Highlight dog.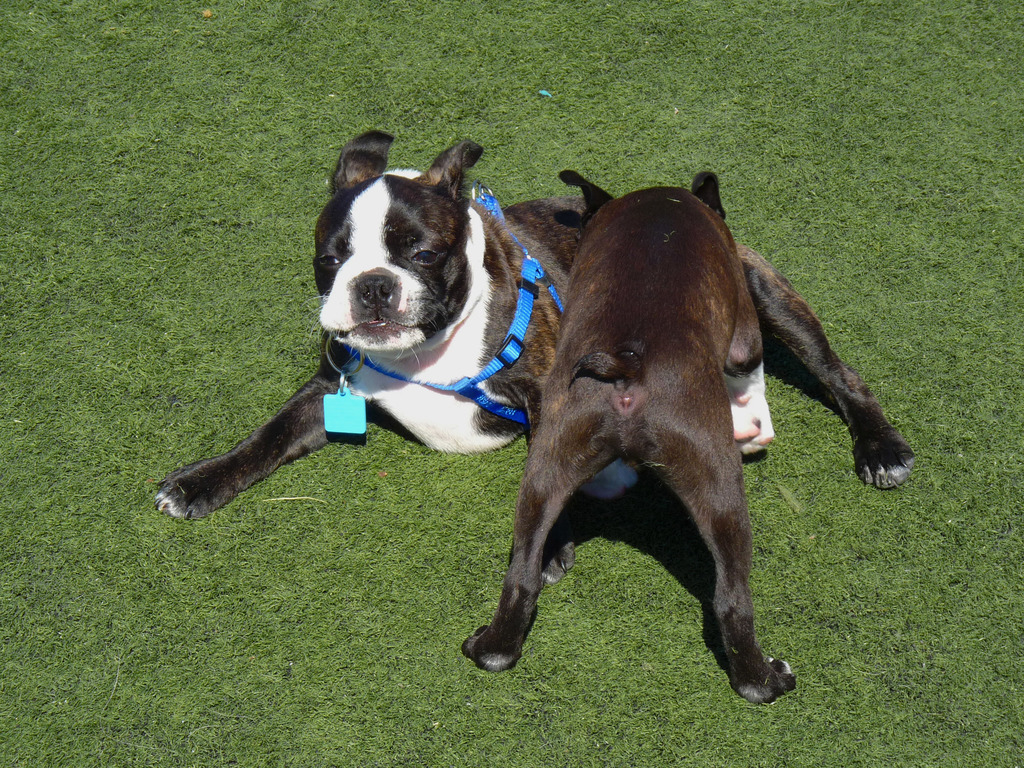
Highlighted region: l=456, t=170, r=810, b=676.
